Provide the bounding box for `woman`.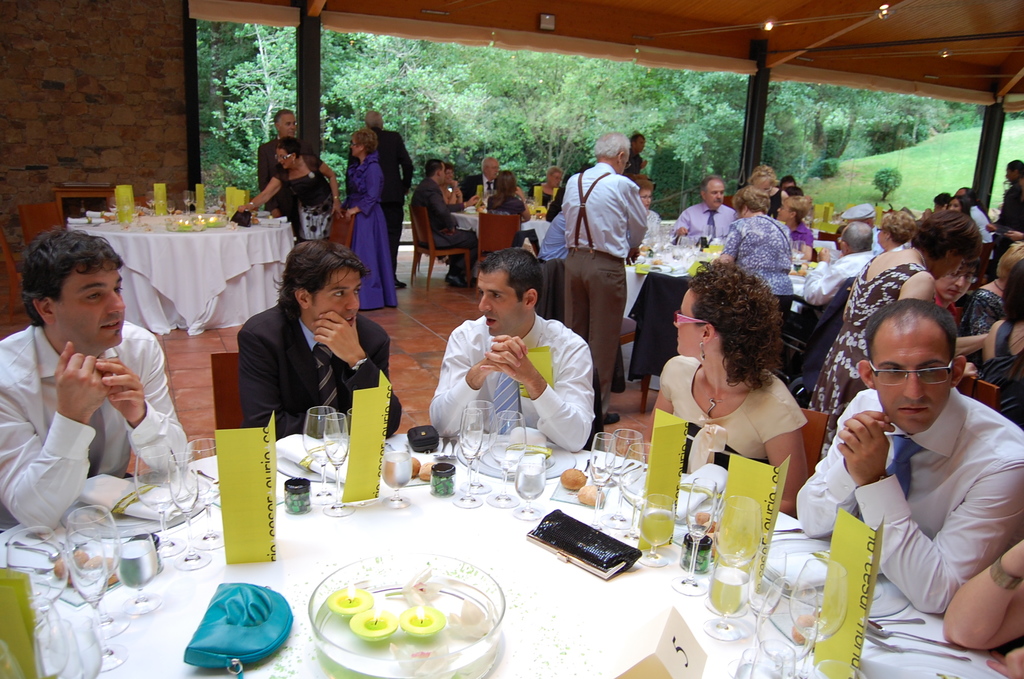
Rect(721, 186, 796, 345).
